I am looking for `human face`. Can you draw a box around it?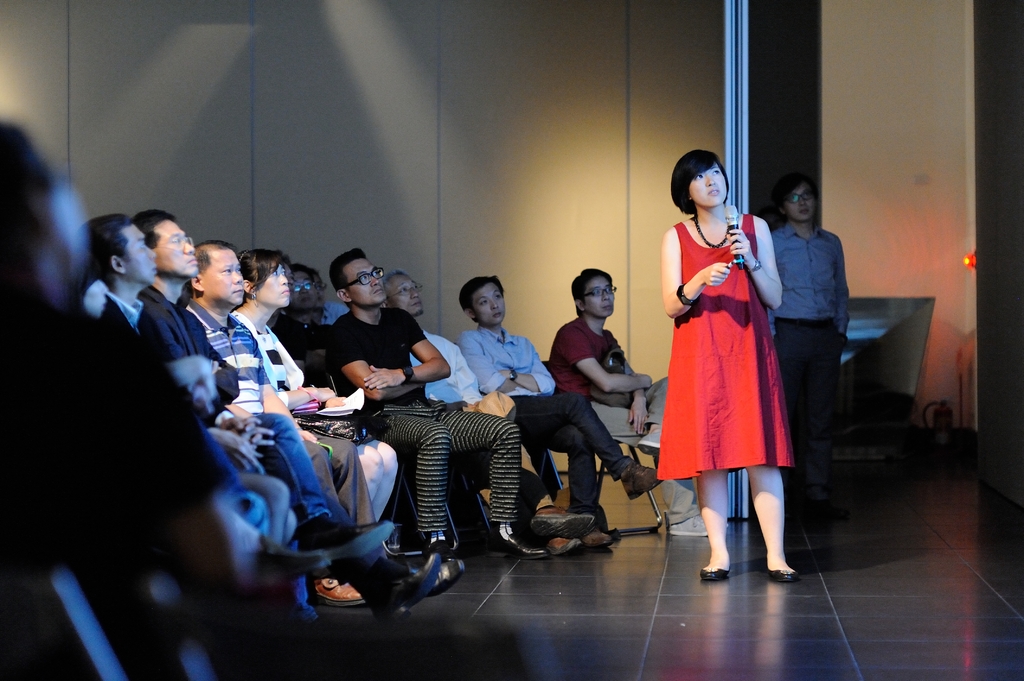
Sure, the bounding box is bbox=[199, 251, 245, 305].
